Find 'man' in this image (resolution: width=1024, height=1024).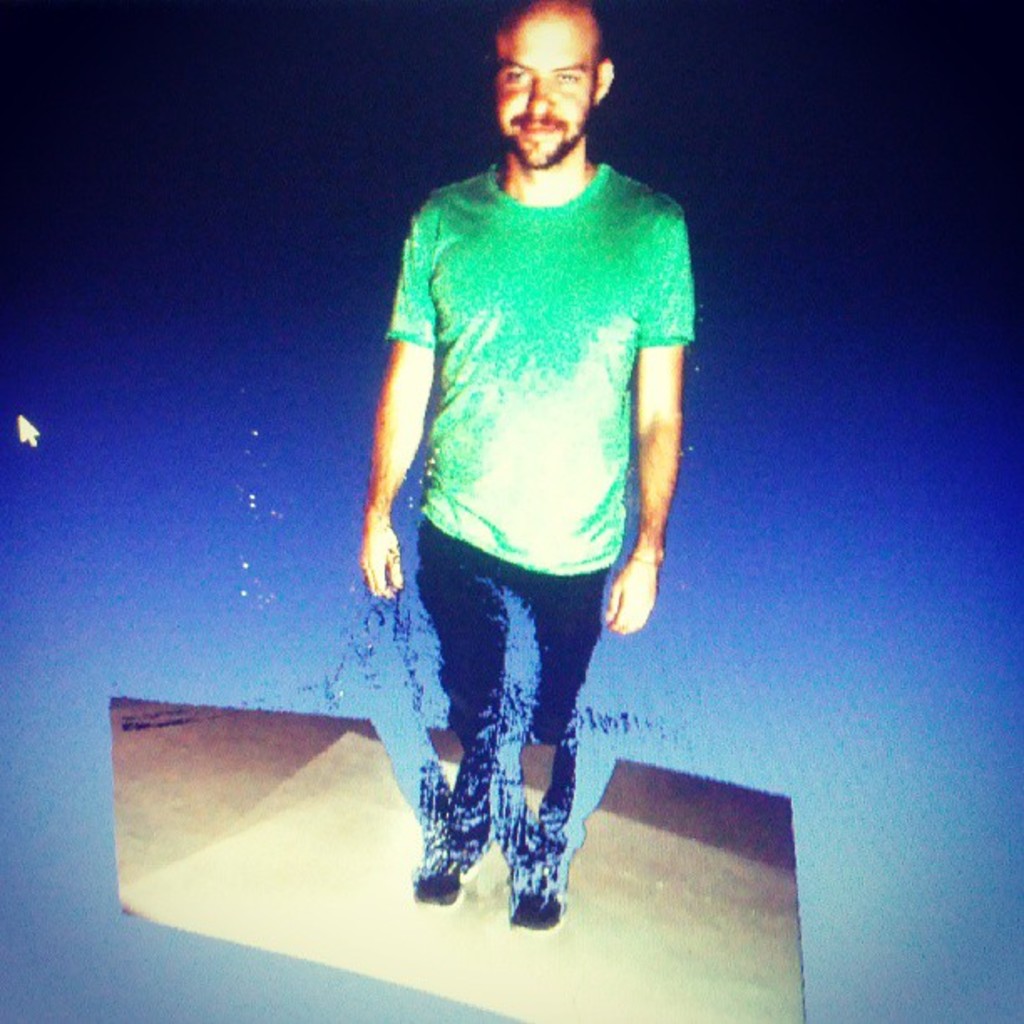
locate(341, 8, 706, 950).
